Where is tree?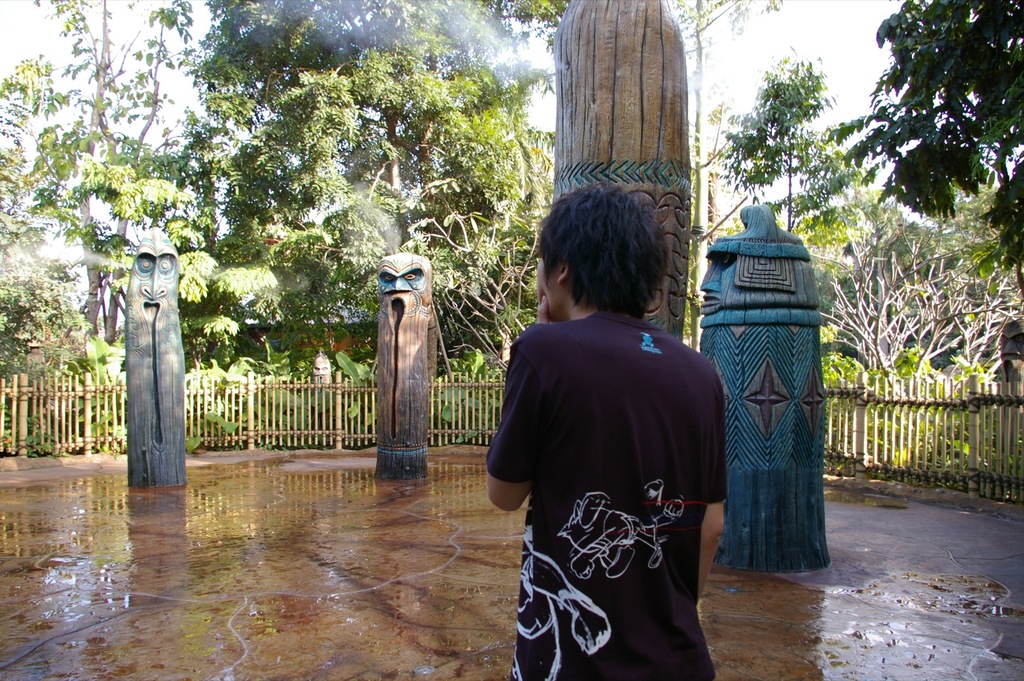
(703,46,904,389).
